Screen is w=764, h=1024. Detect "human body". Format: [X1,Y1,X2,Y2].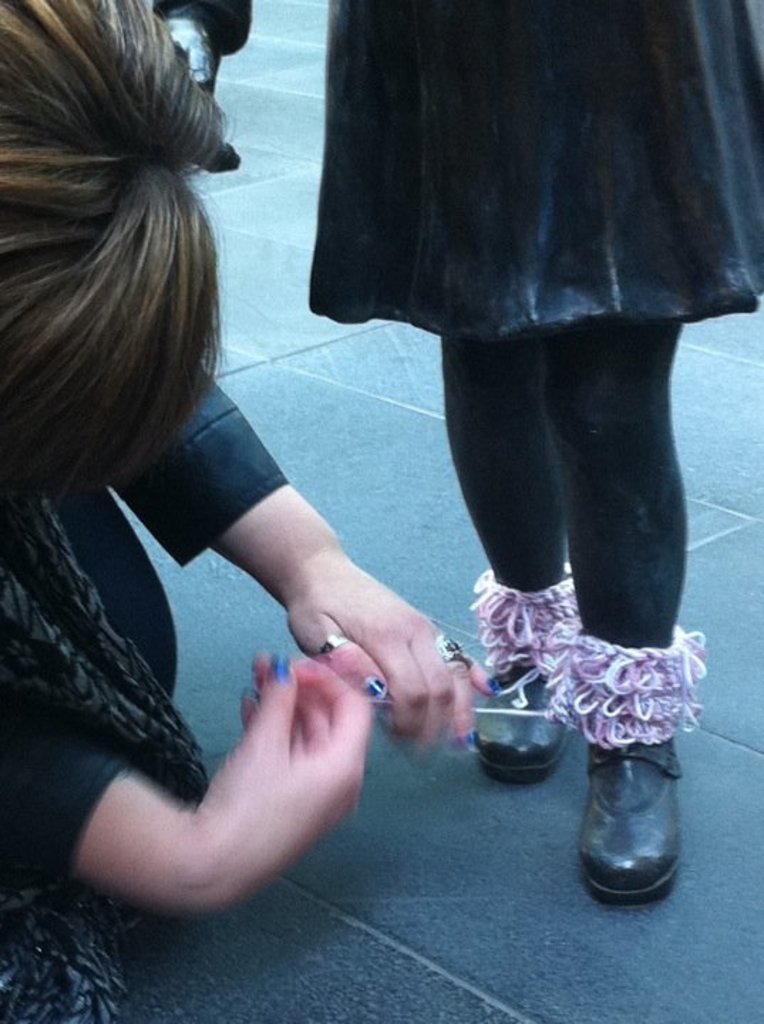
[293,0,726,929].
